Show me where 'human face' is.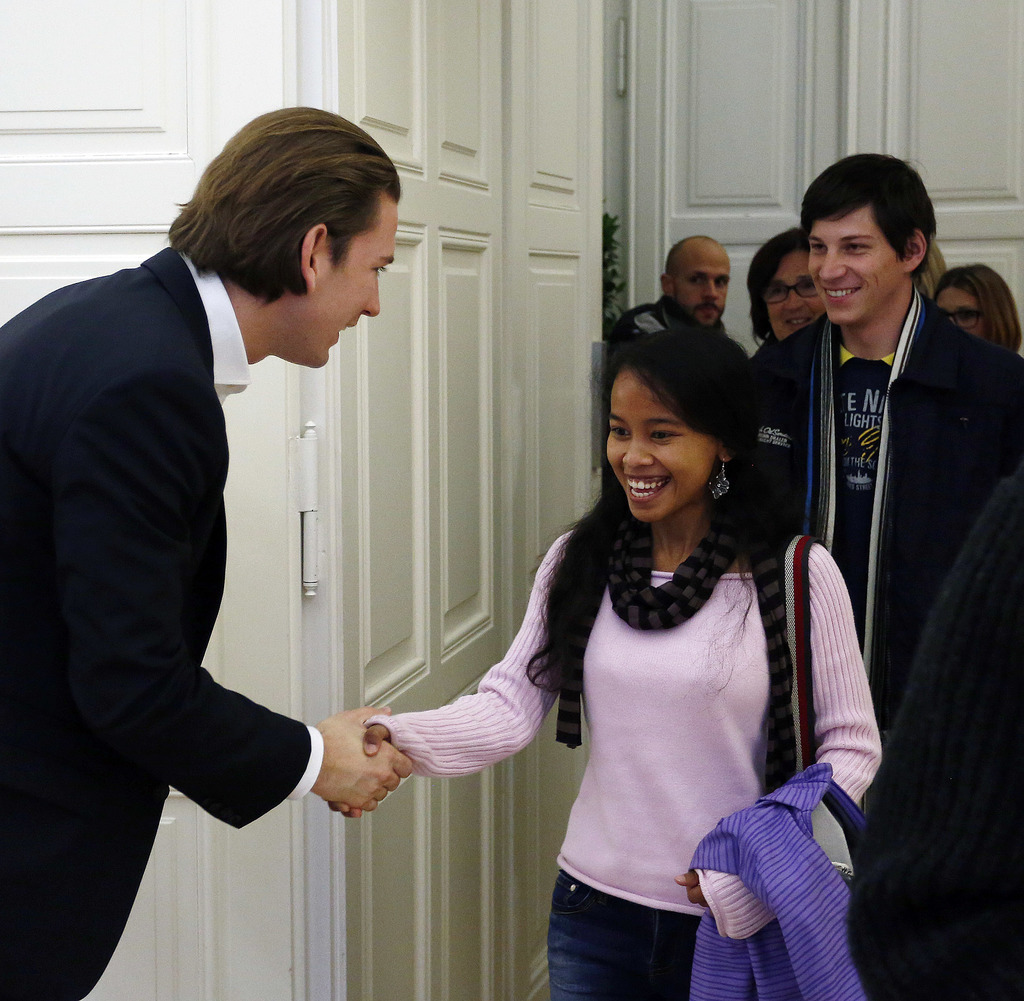
'human face' is at [x1=936, y1=291, x2=984, y2=338].
